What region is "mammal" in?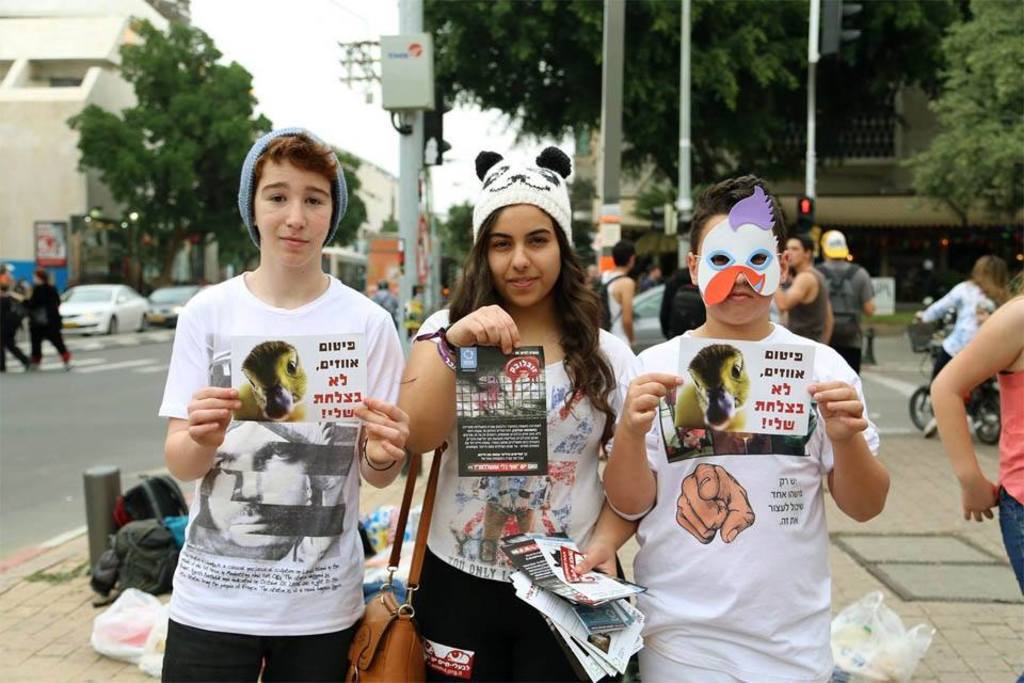
x1=596, y1=240, x2=643, y2=348.
